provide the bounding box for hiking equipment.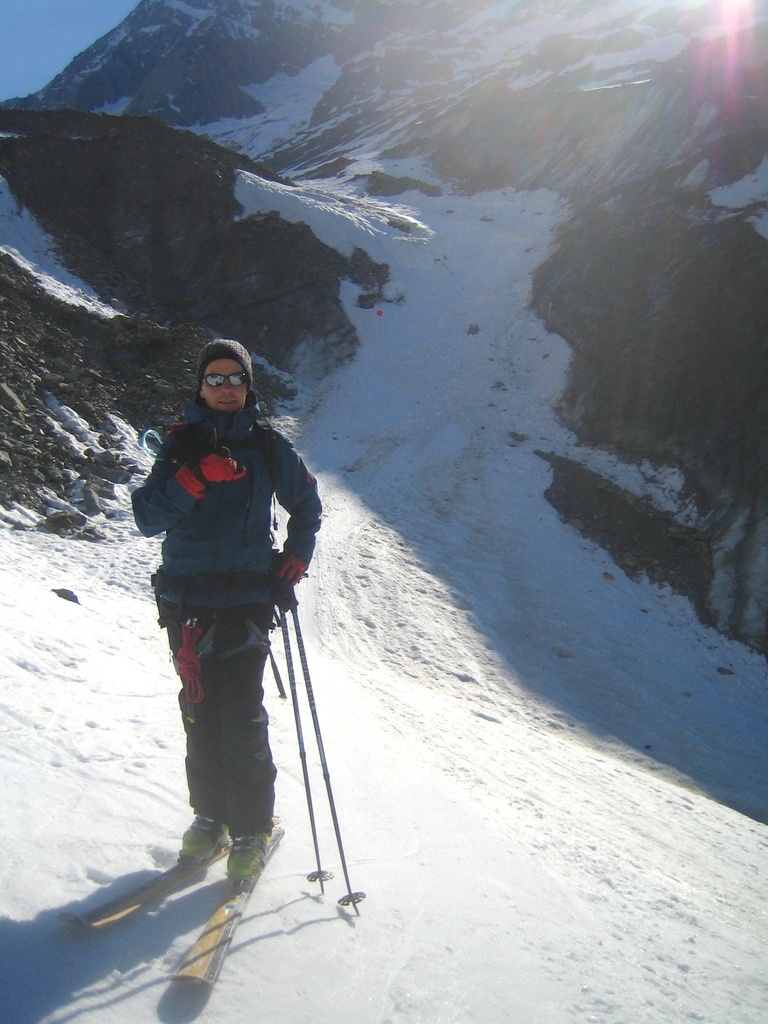
x1=142 y1=587 x2=278 y2=713.
